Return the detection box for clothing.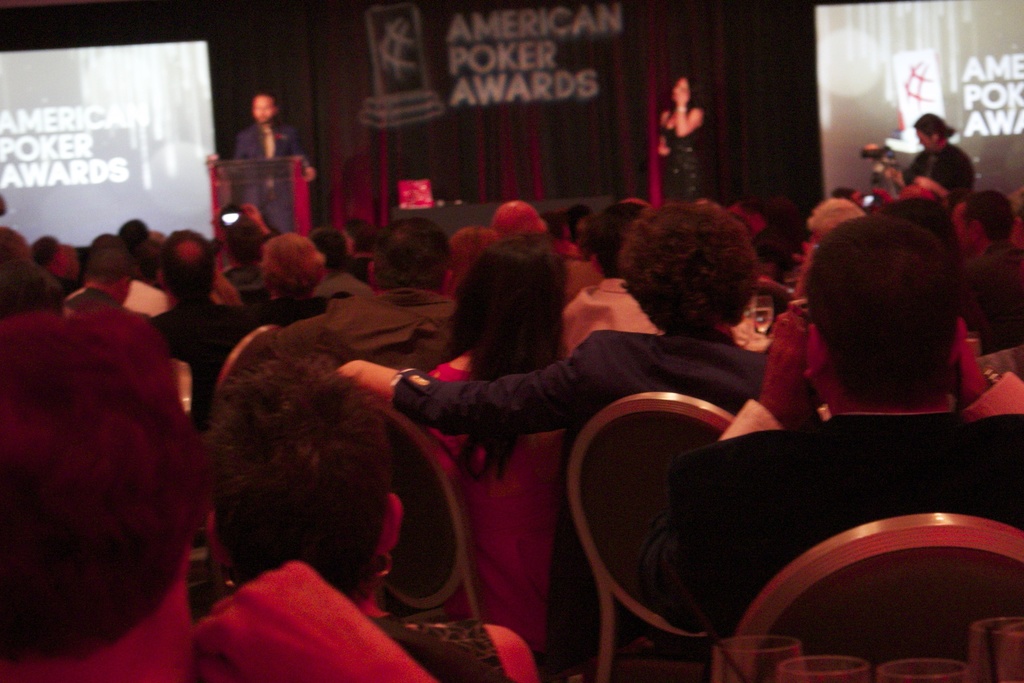
<bbox>254, 283, 461, 372</bbox>.
